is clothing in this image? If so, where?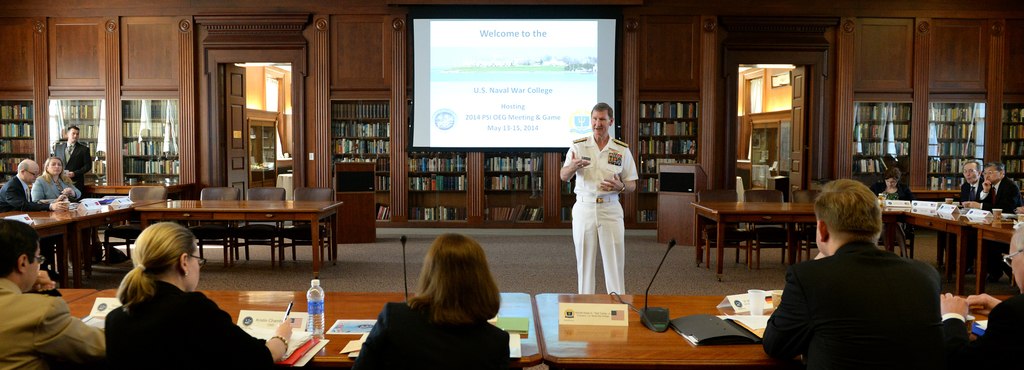
Yes, at [357, 307, 511, 369].
